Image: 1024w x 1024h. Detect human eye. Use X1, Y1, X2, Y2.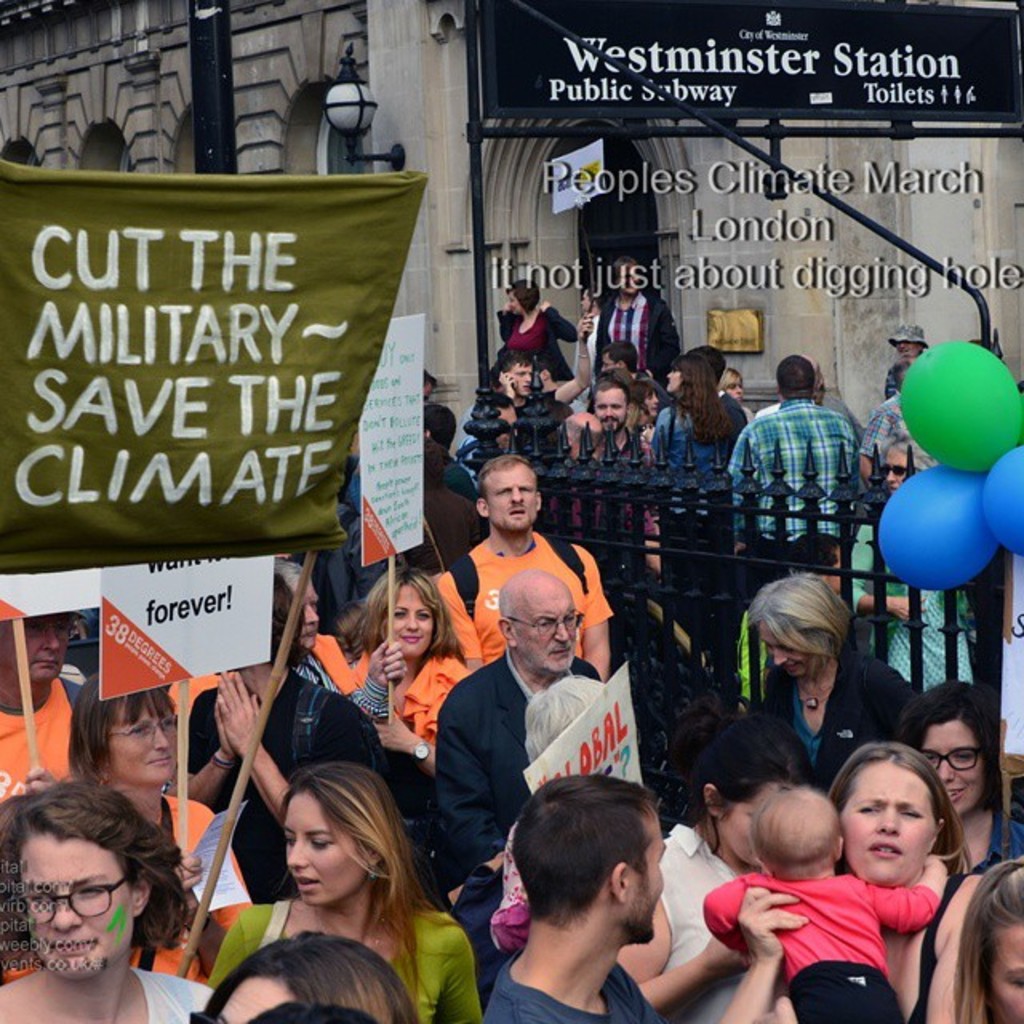
1010, 979, 1022, 998.
